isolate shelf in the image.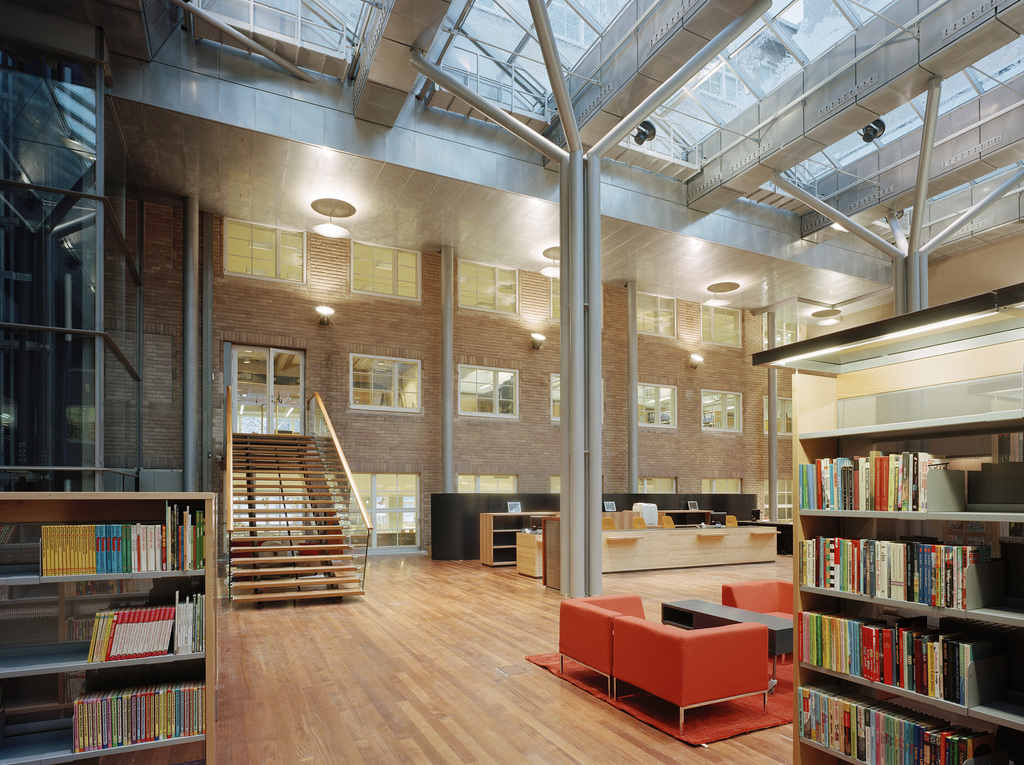
Isolated region: [491, 510, 558, 535].
